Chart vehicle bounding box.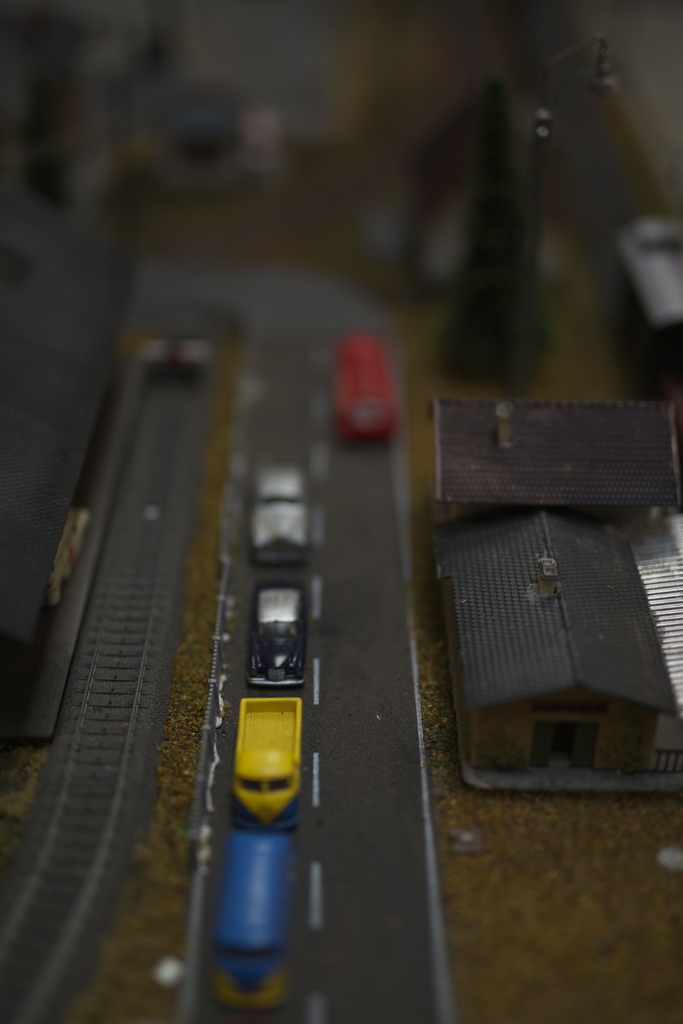
Charted: region(212, 833, 293, 1012).
